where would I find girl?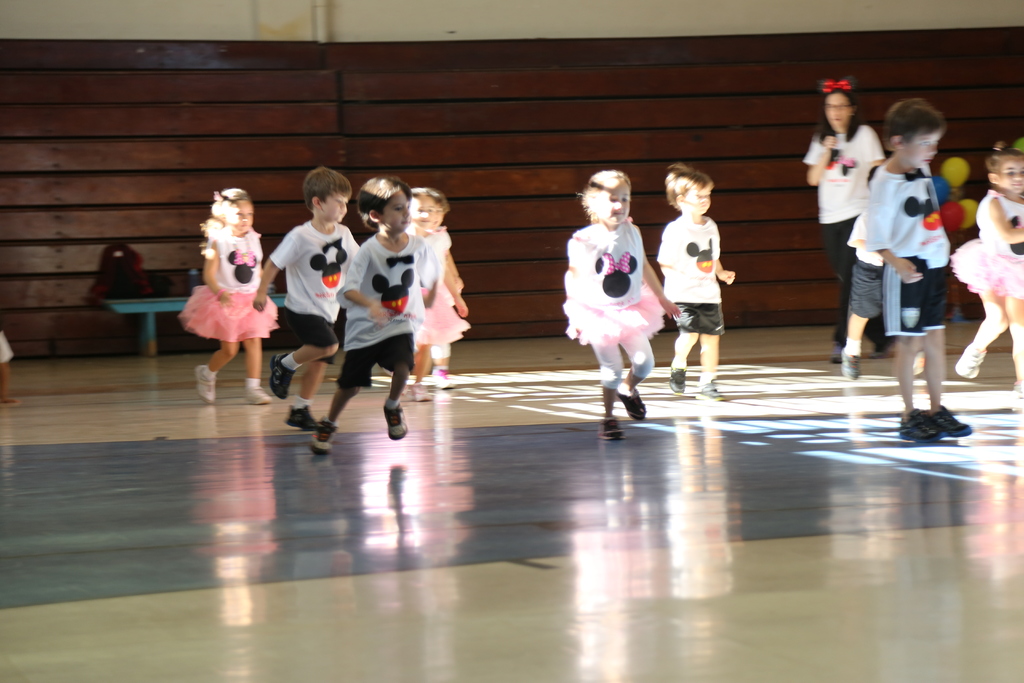
At 428/184/464/387.
